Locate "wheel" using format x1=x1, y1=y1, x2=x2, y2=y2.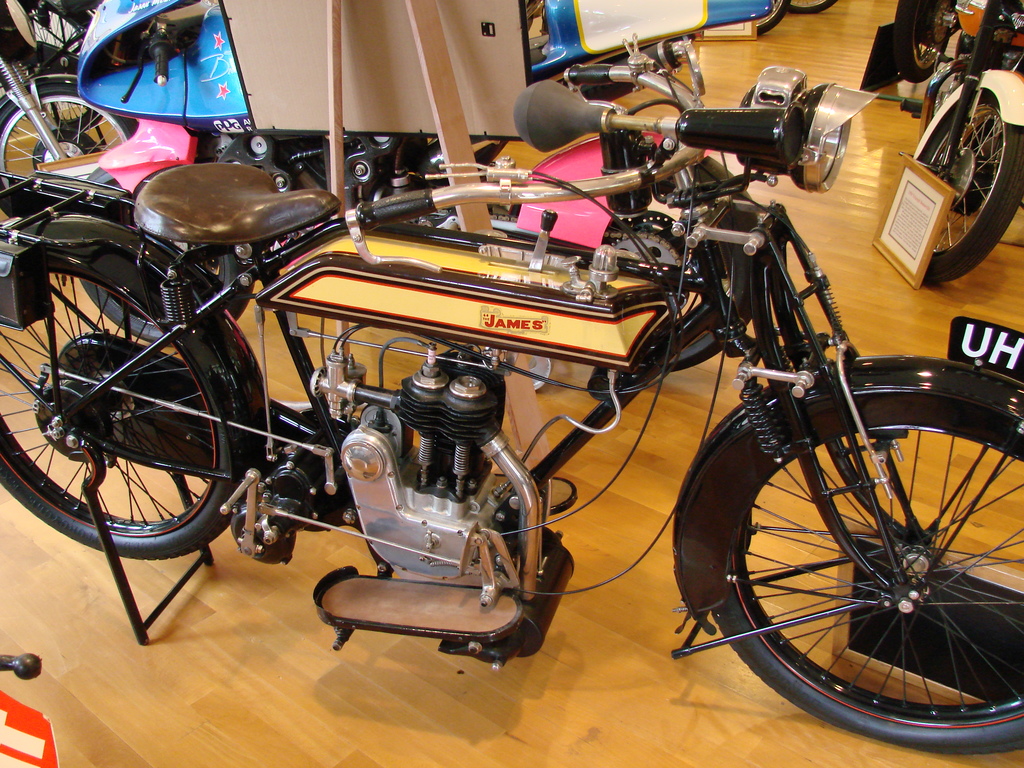
x1=0, y1=74, x2=143, y2=195.
